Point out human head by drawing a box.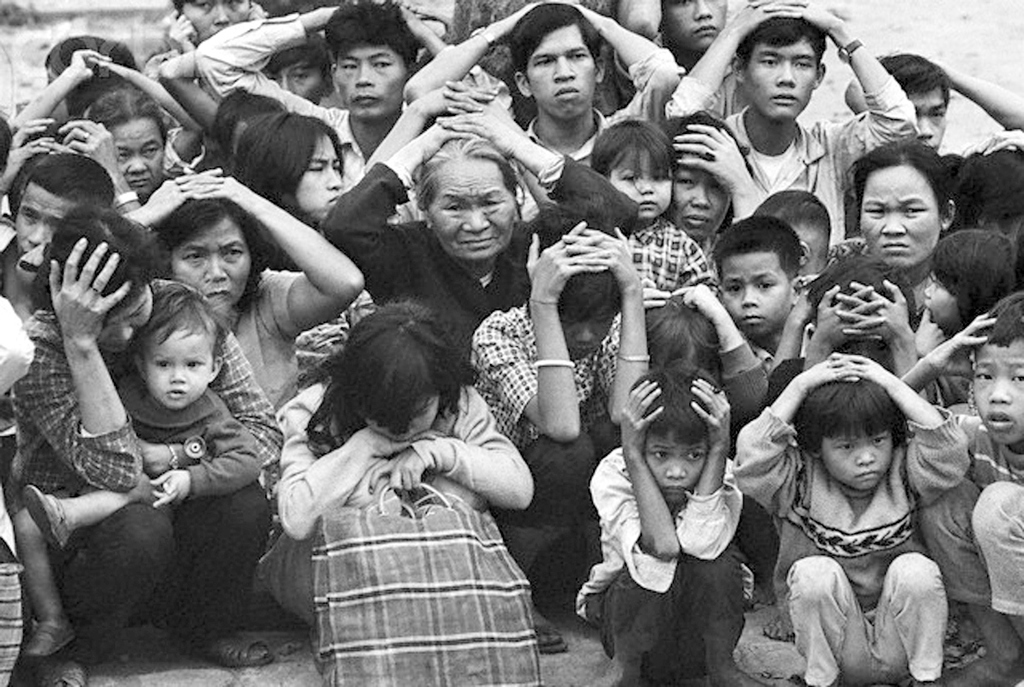
<bbox>882, 55, 945, 155</bbox>.
